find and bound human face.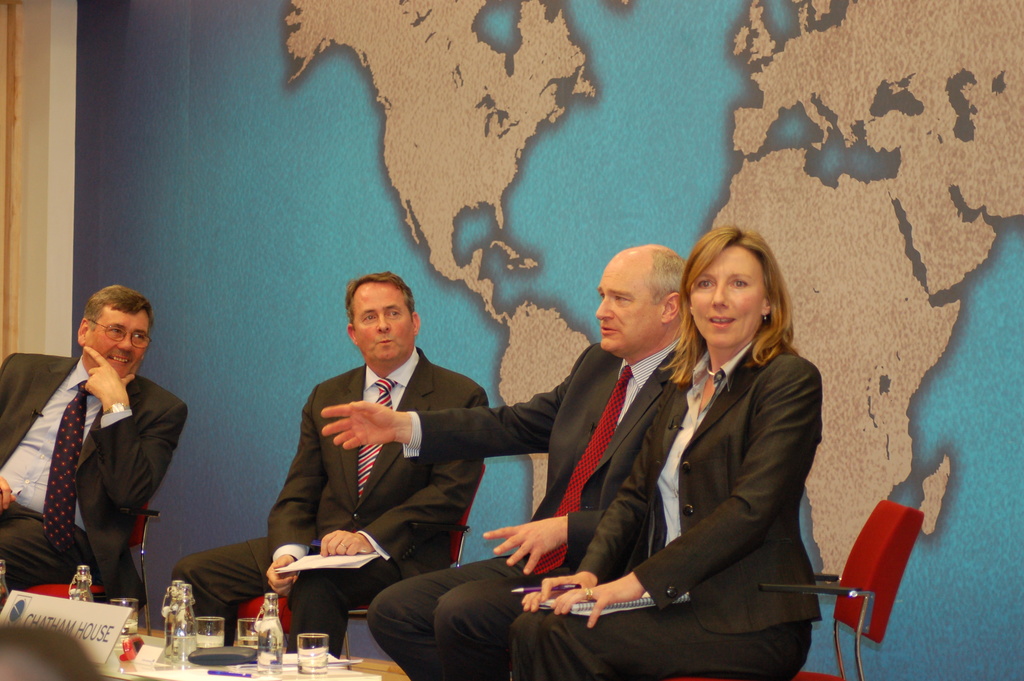
Bound: (x1=685, y1=247, x2=765, y2=349).
